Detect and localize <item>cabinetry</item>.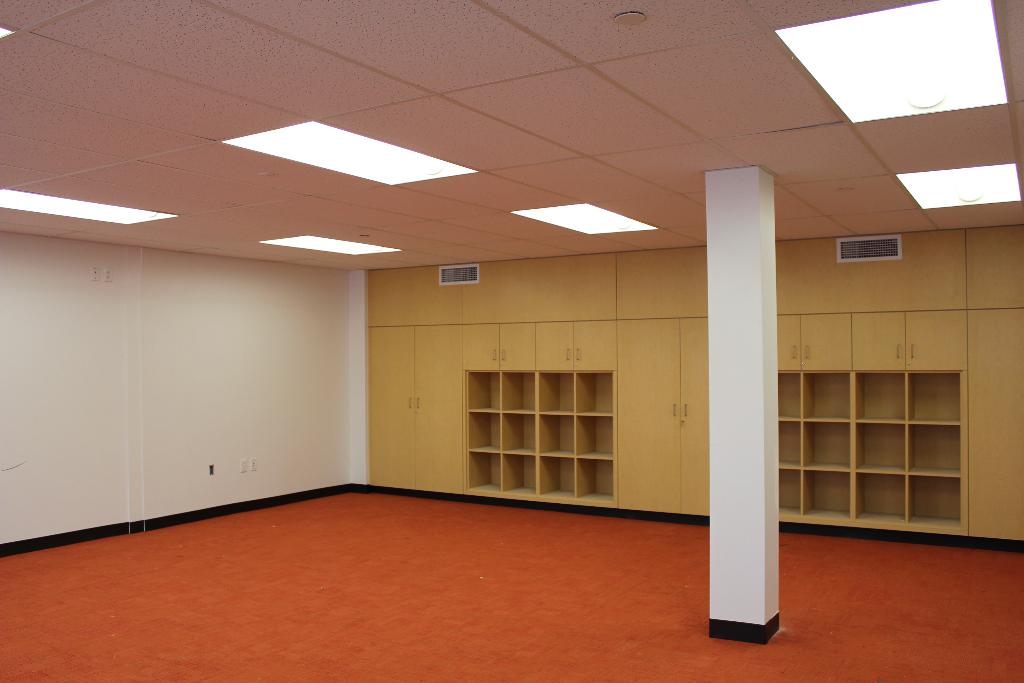
Localized at rect(363, 219, 1023, 548).
